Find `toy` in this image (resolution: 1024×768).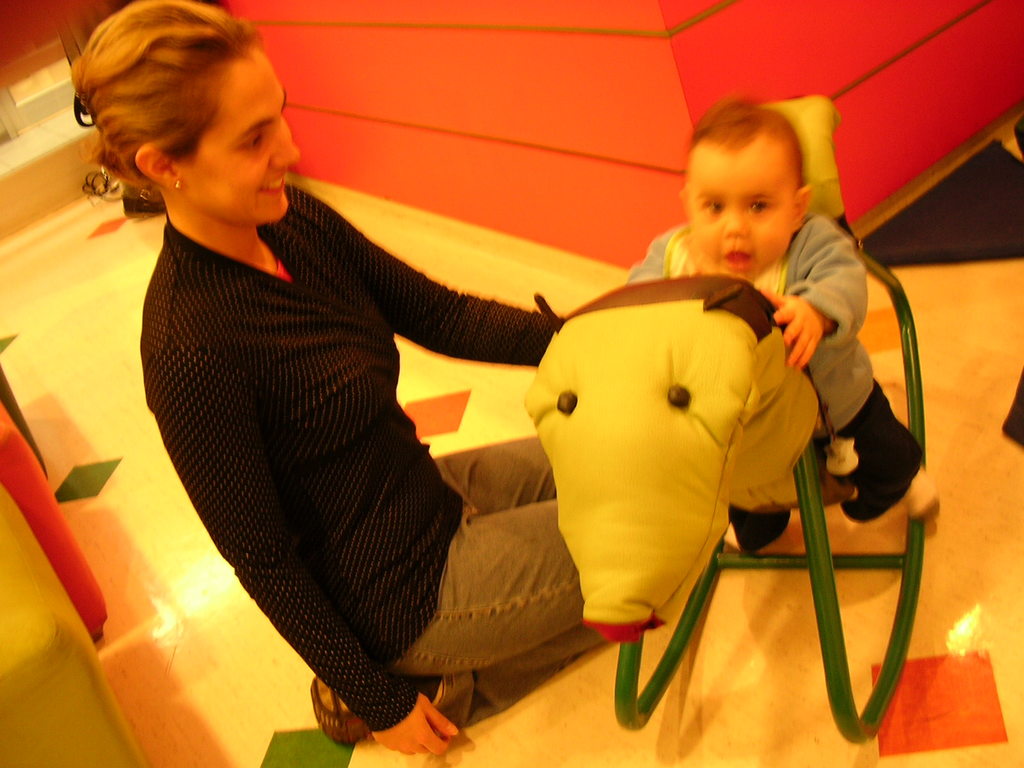
(x1=525, y1=101, x2=888, y2=646).
